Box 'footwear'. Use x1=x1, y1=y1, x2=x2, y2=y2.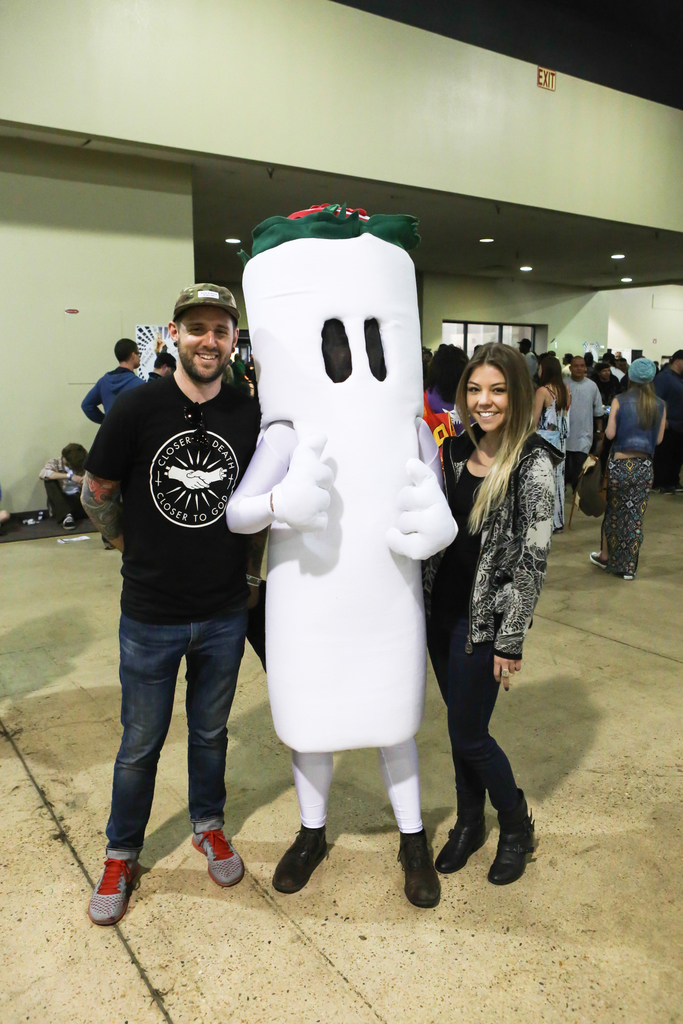
x1=384, y1=830, x2=437, y2=911.
